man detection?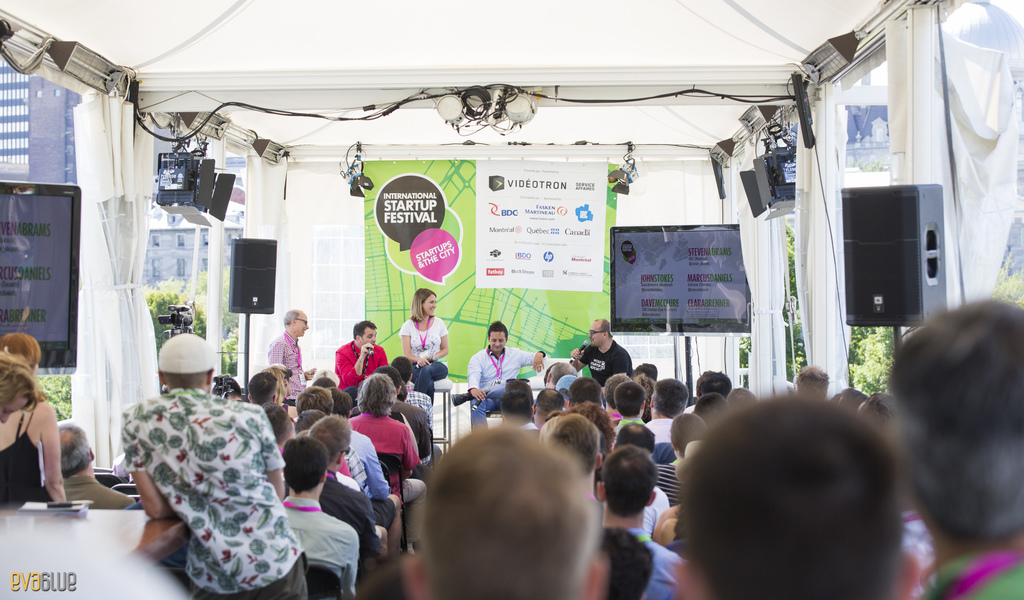
region(119, 329, 305, 599)
